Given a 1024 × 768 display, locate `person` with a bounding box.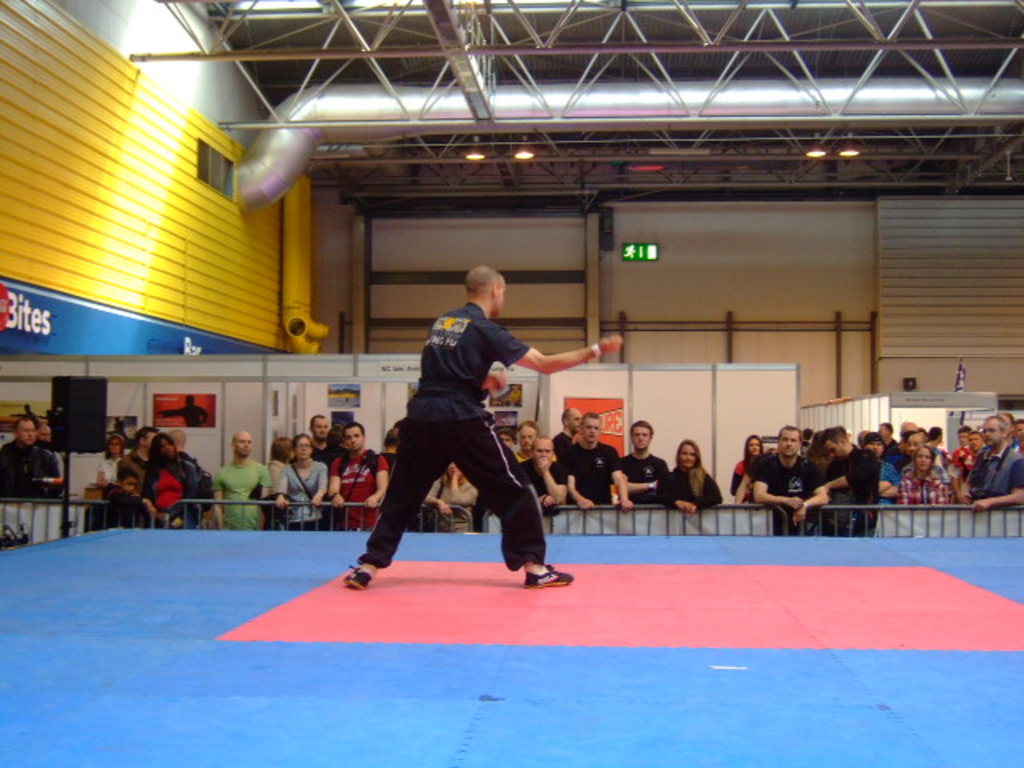
Located: Rect(277, 435, 318, 525).
